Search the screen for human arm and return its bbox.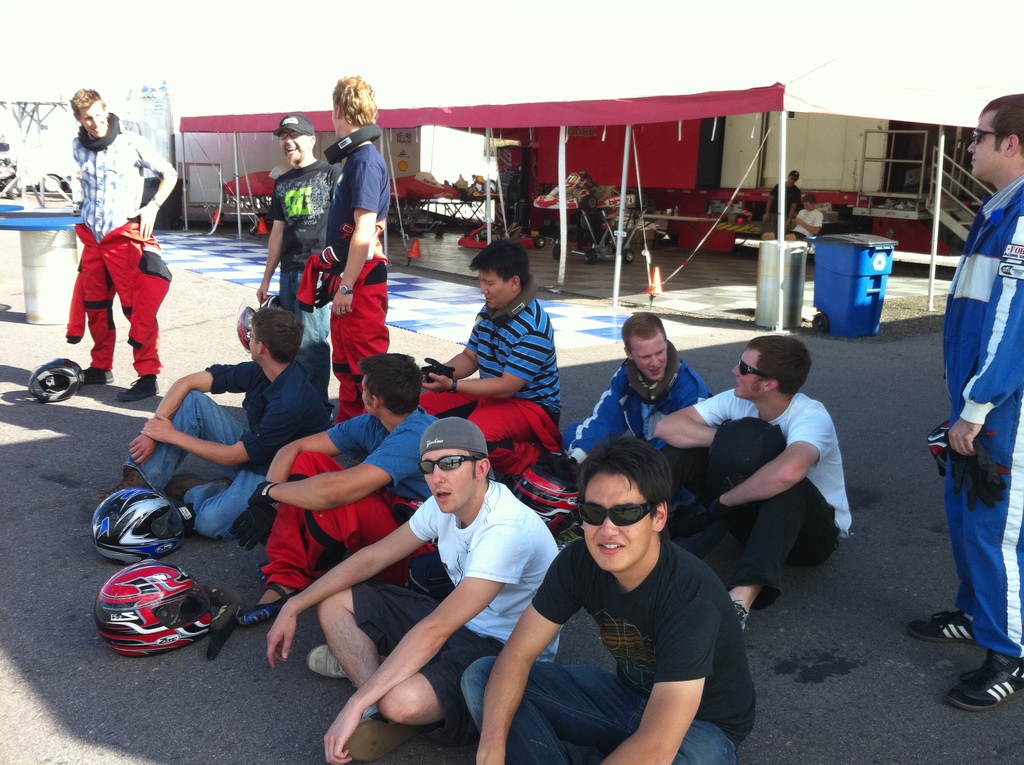
Found: bbox(419, 318, 557, 394).
